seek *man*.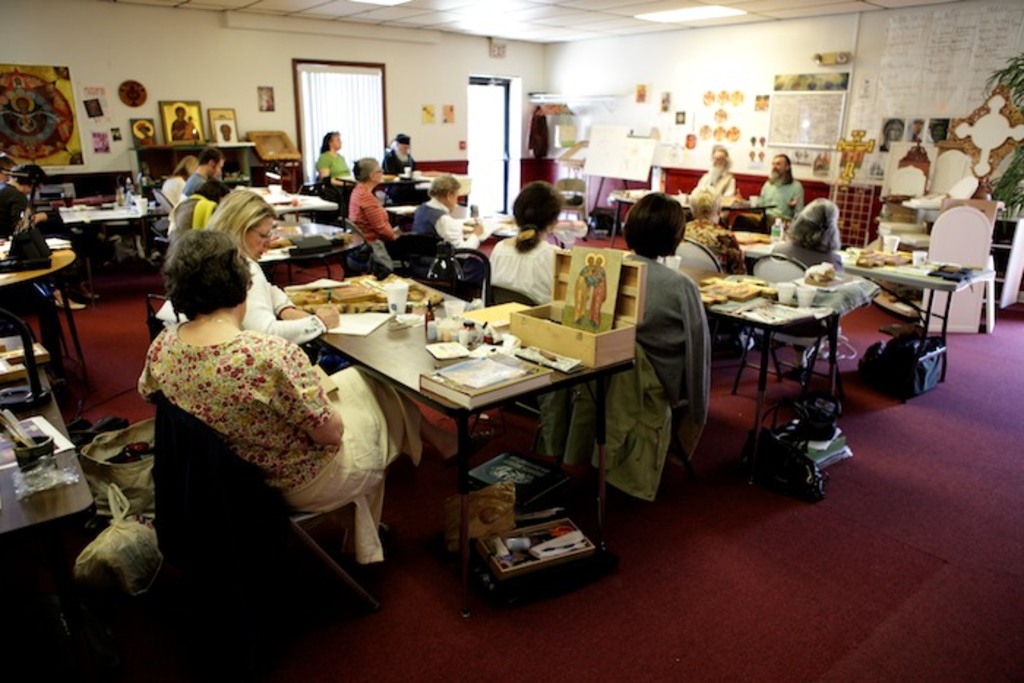
BBox(334, 155, 396, 247).
